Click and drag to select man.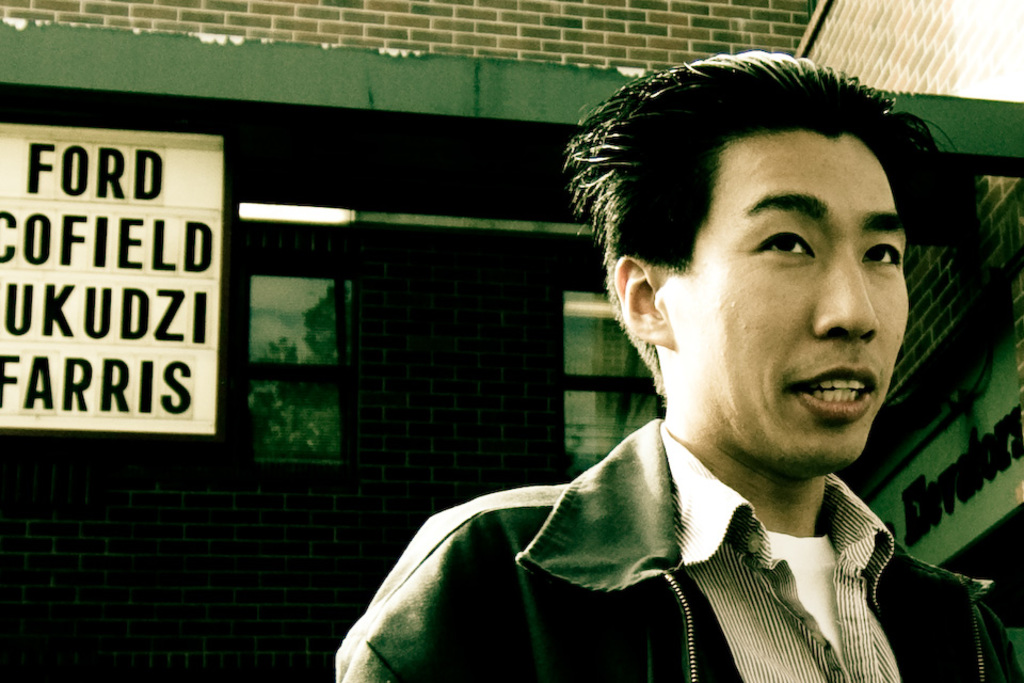
Selection: l=331, t=69, r=1009, b=671.
